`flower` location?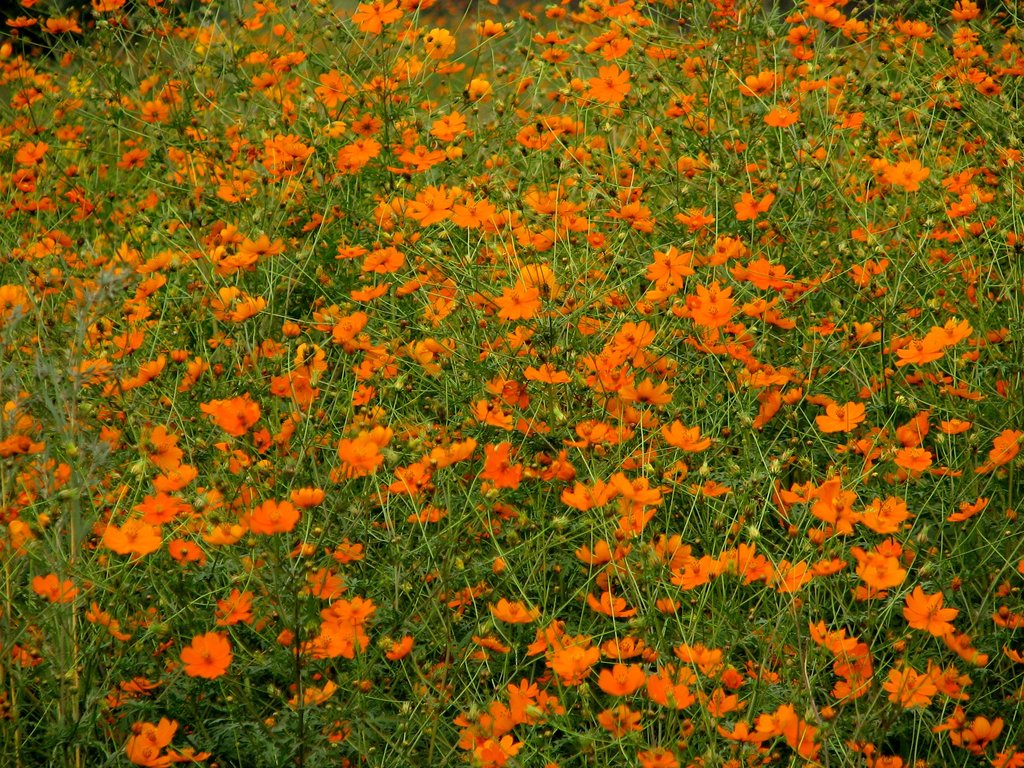
l=162, t=611, r=246, b=699
